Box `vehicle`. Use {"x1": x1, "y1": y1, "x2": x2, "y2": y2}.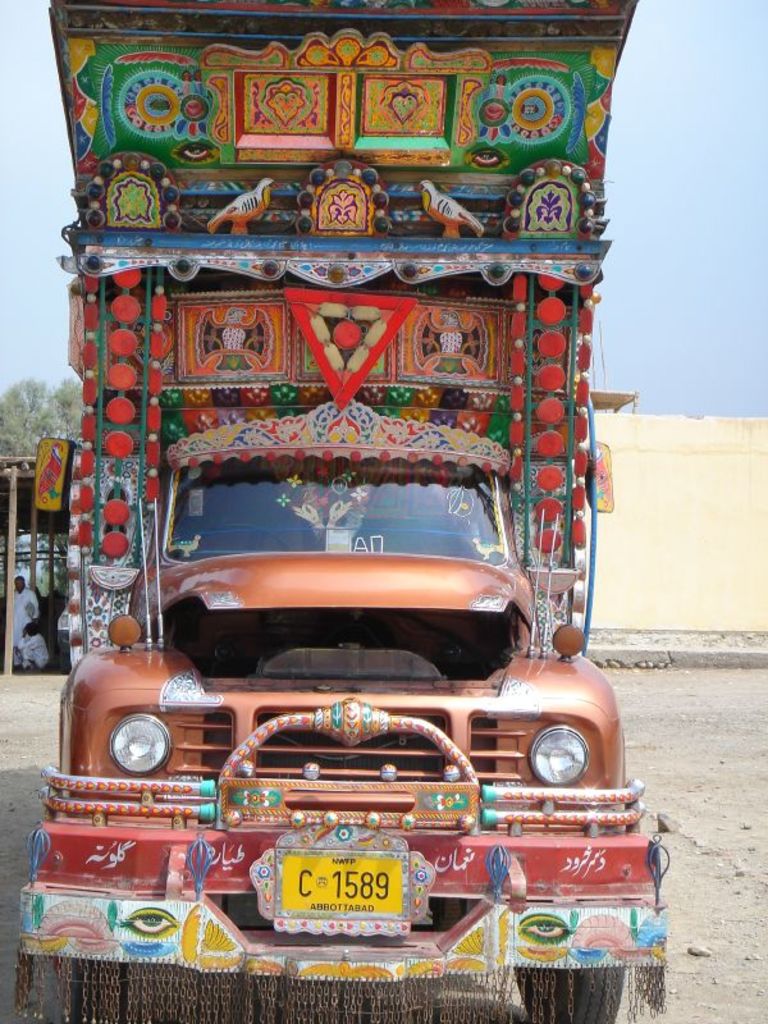
{"x1": 46, "y1": 20, "x2": 630, "y2": 902}.
